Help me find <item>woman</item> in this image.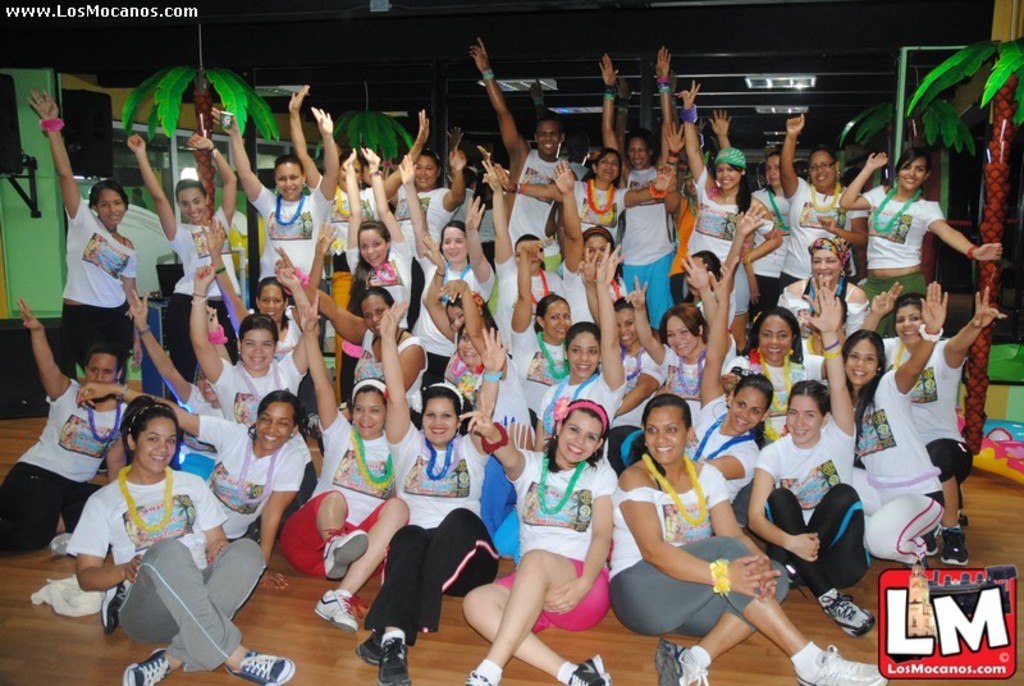
Found it: bbox(538, 235, 635, 447).
